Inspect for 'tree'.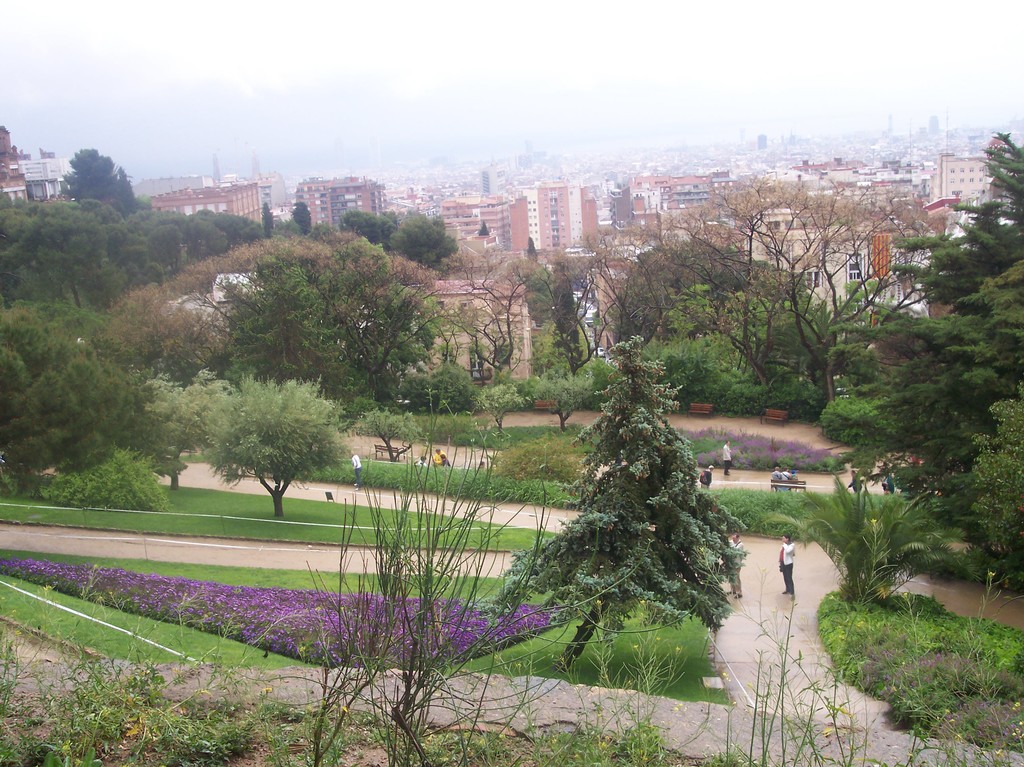
Inspection: locate(632, 178, 941, 411).
